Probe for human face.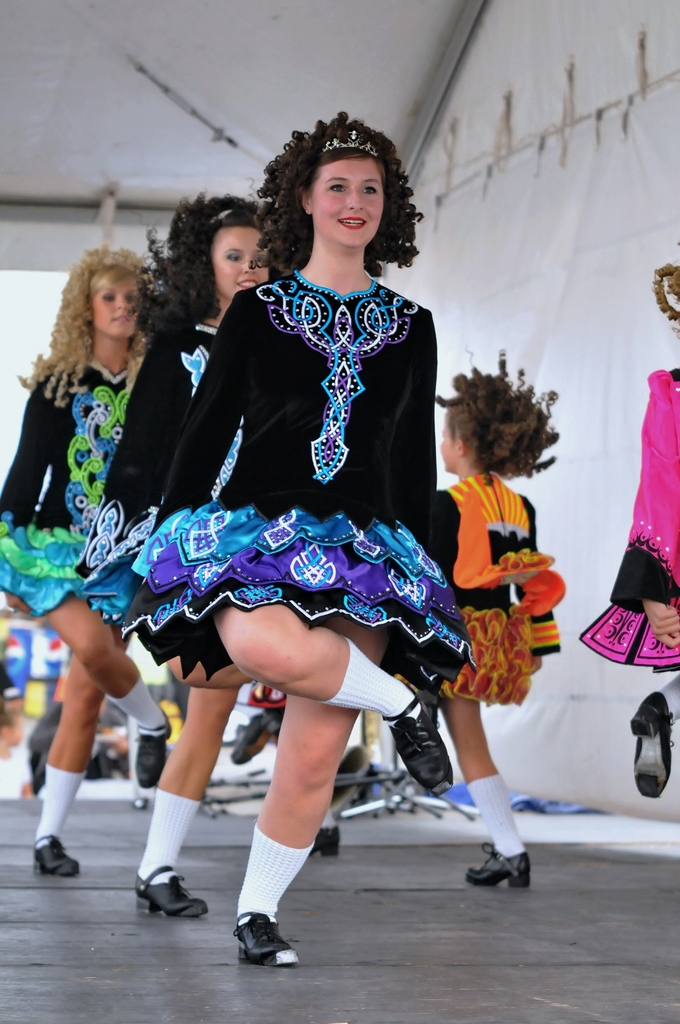
Probe result: bbox=[207, 227, 273, 311].
